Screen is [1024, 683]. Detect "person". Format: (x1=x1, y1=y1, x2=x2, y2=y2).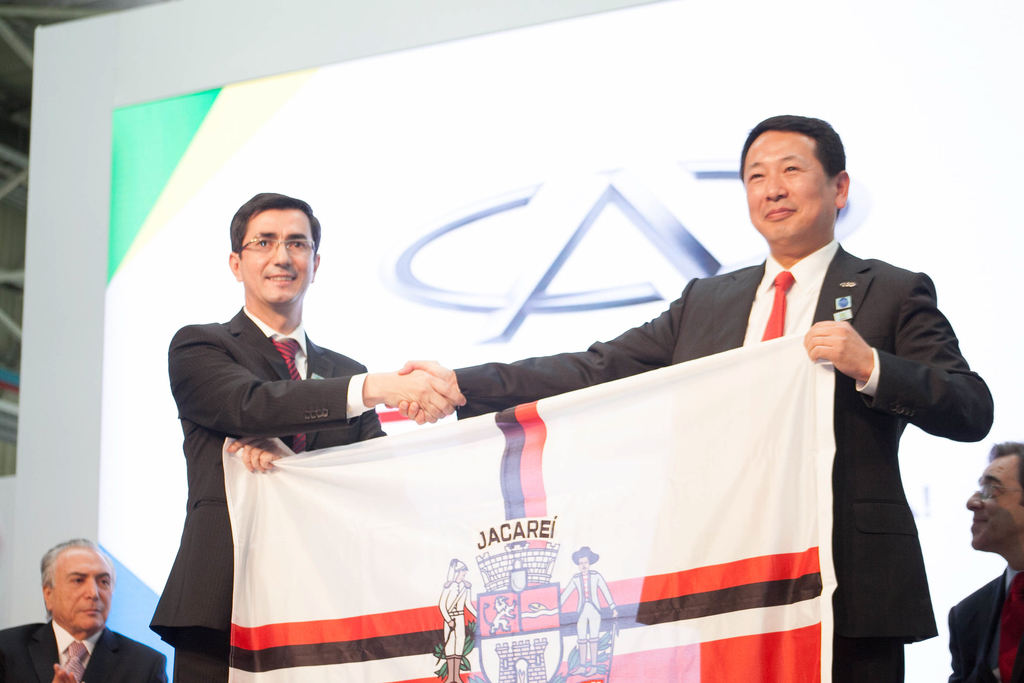
(x1=392, y1=115, x2=1000, y2=682).
